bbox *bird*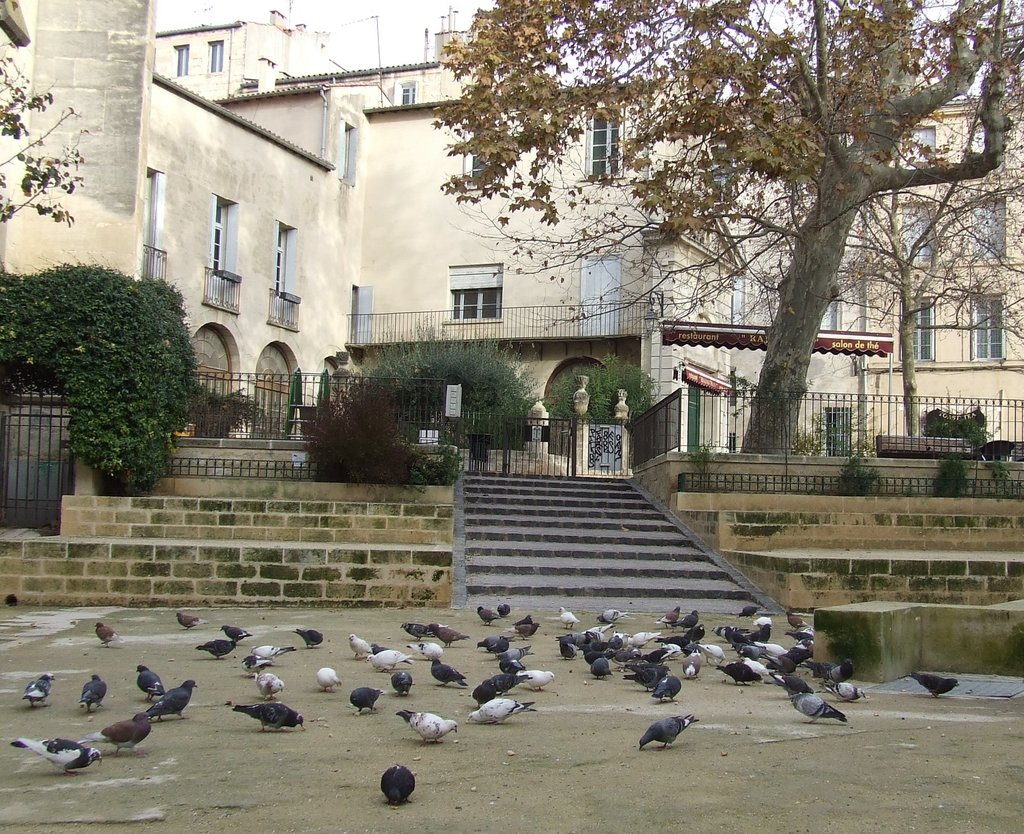
<region>316, 664, 344, 692</region>
